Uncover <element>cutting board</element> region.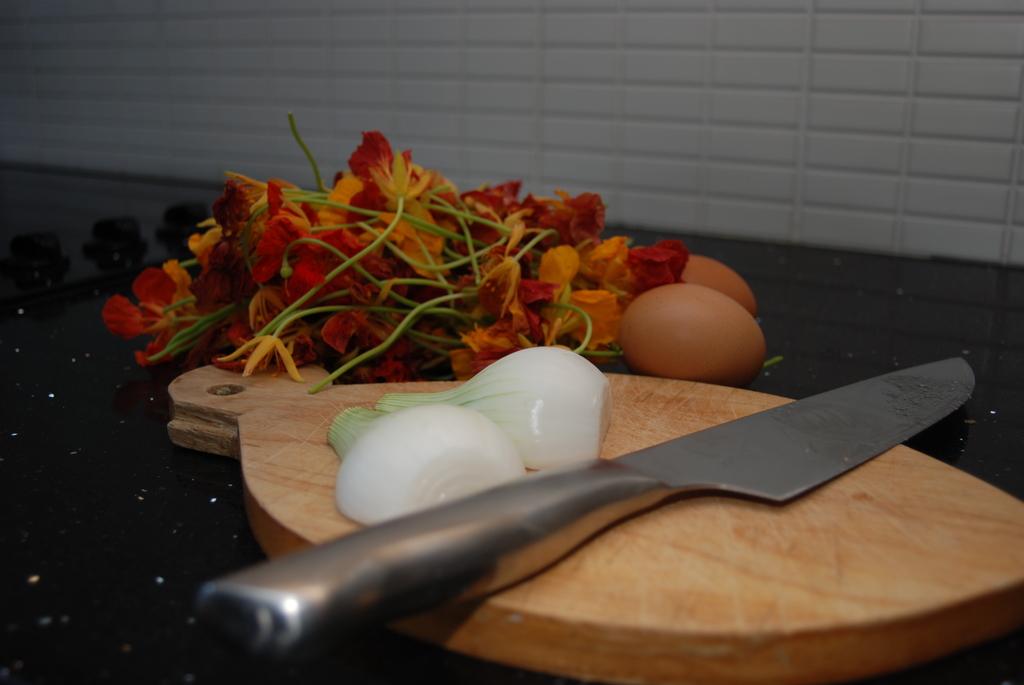
Uncovered: 164:356:1023:684.
